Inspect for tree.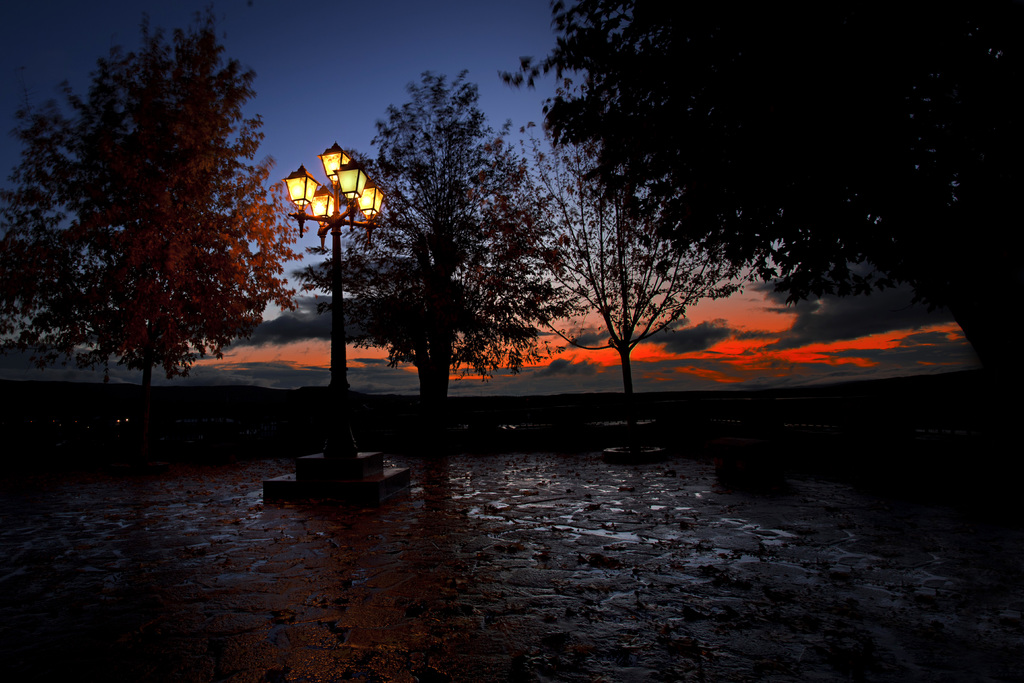
Inspection: x1=488, y1=2, x2=1022, y2=382.
